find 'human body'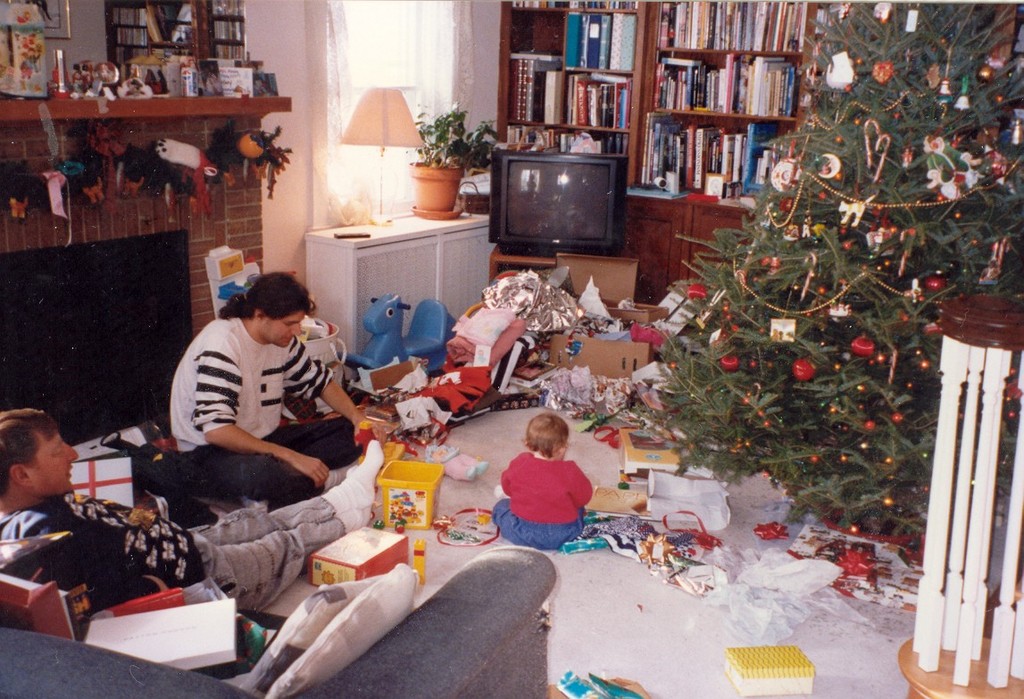
<bbox>495, 458, 590, 551</bbox>
